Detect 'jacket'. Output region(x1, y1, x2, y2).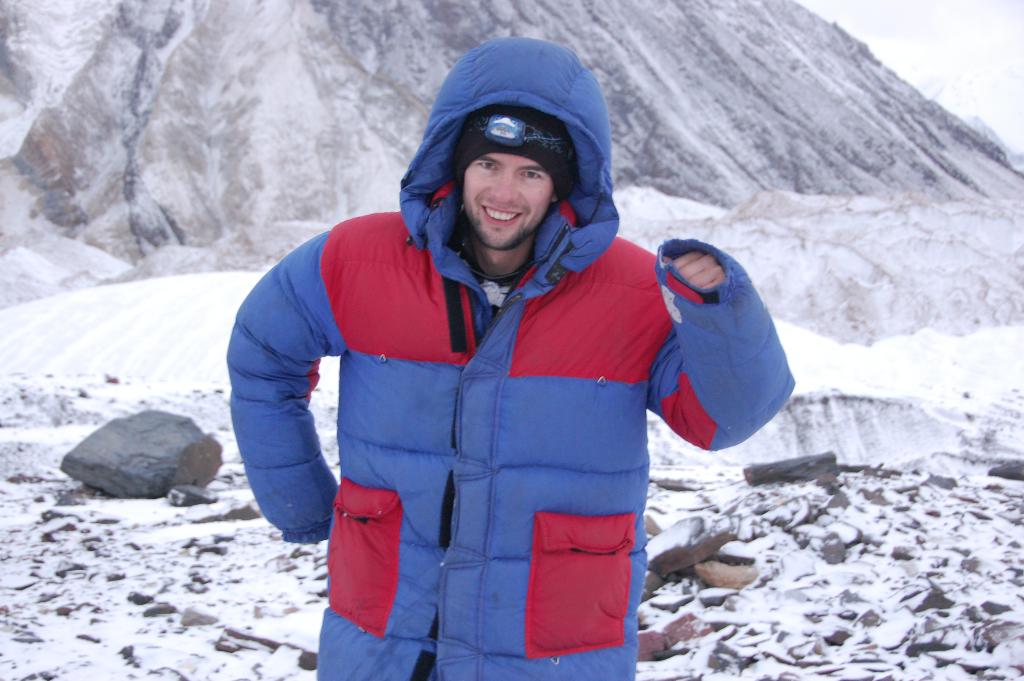
region(209, 32, 797, 680).
